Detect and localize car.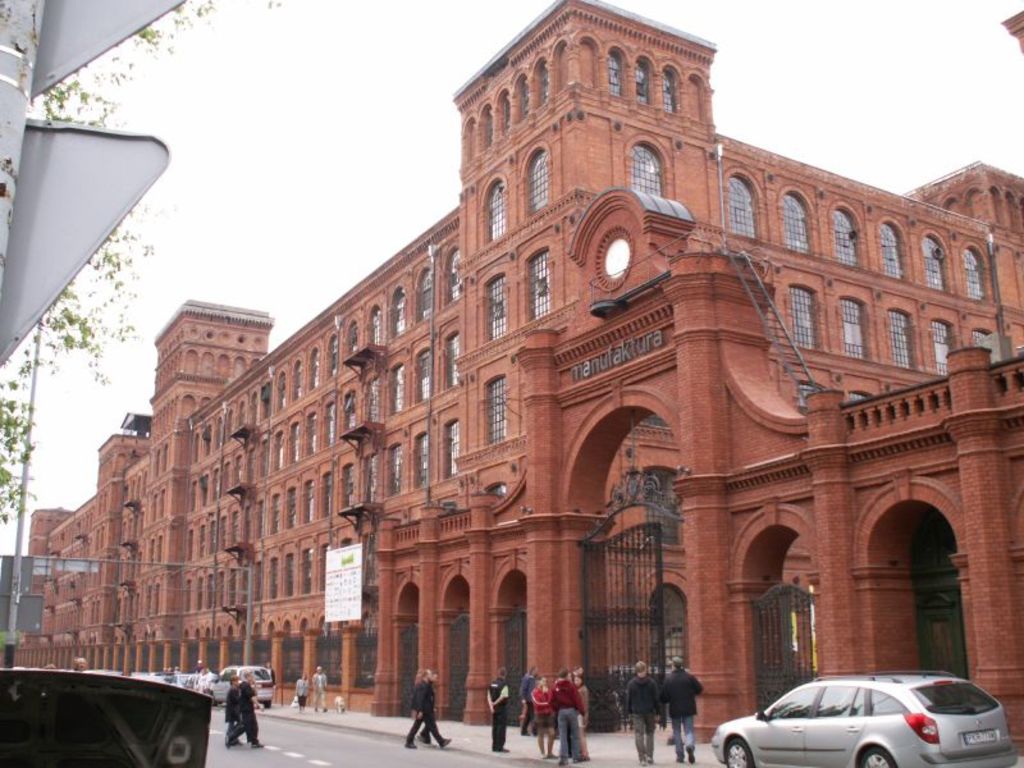
Localized at bbox=[719, 675, 1002, 767].
